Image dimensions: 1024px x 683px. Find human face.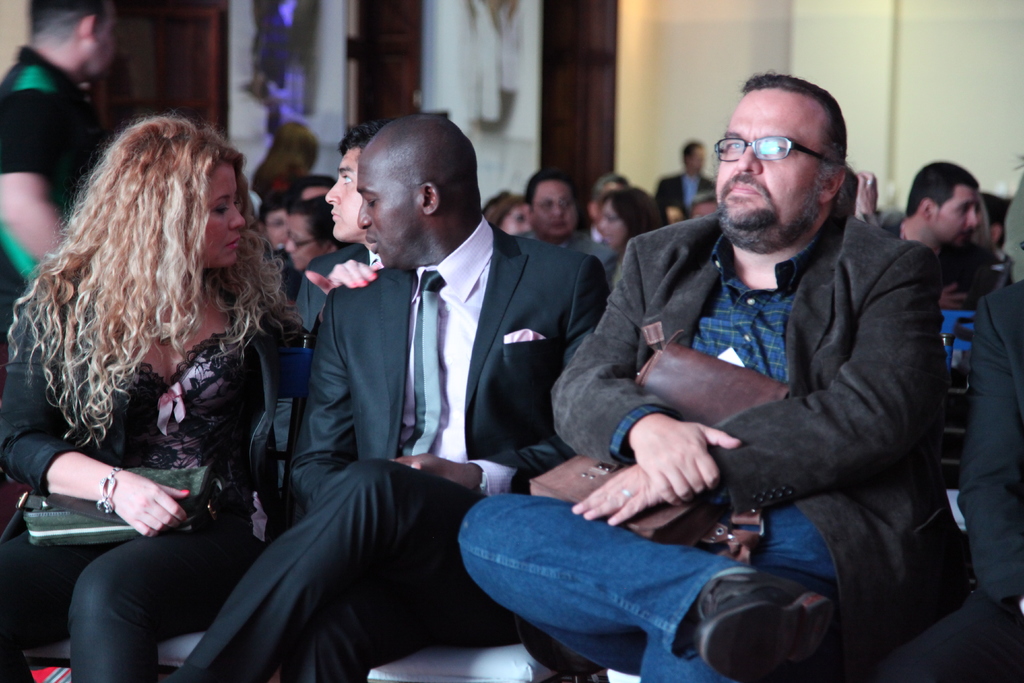
[left=202, top=158, right=248, bottom=264].
